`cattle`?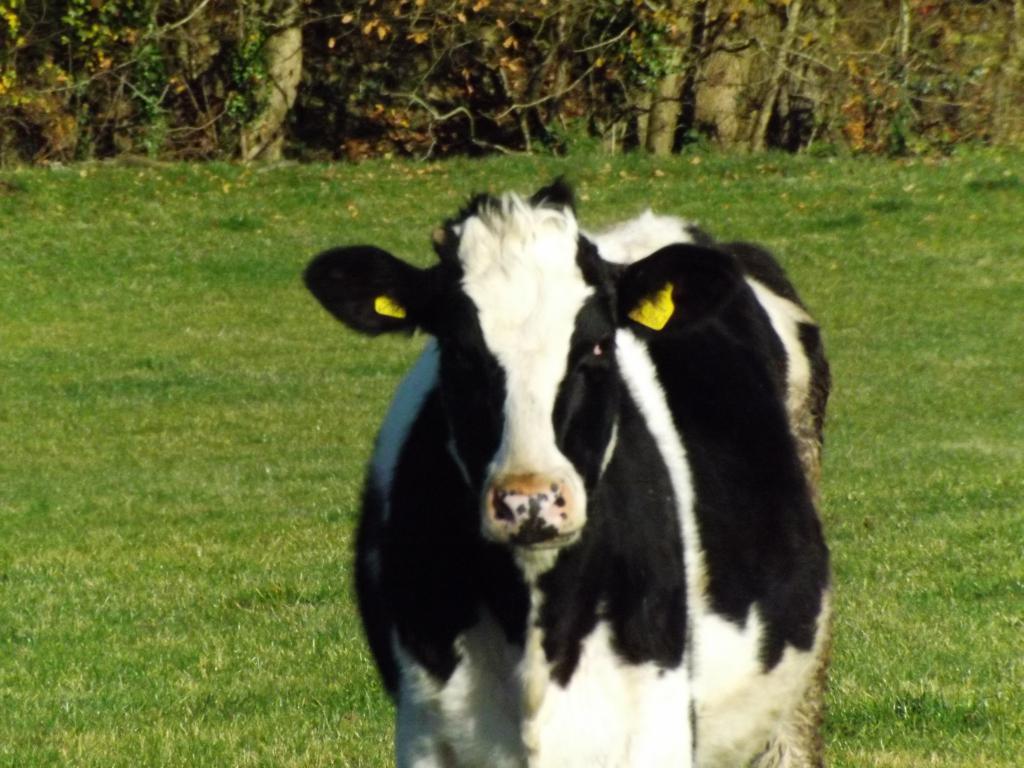
<box>309,169,849,744</box>
